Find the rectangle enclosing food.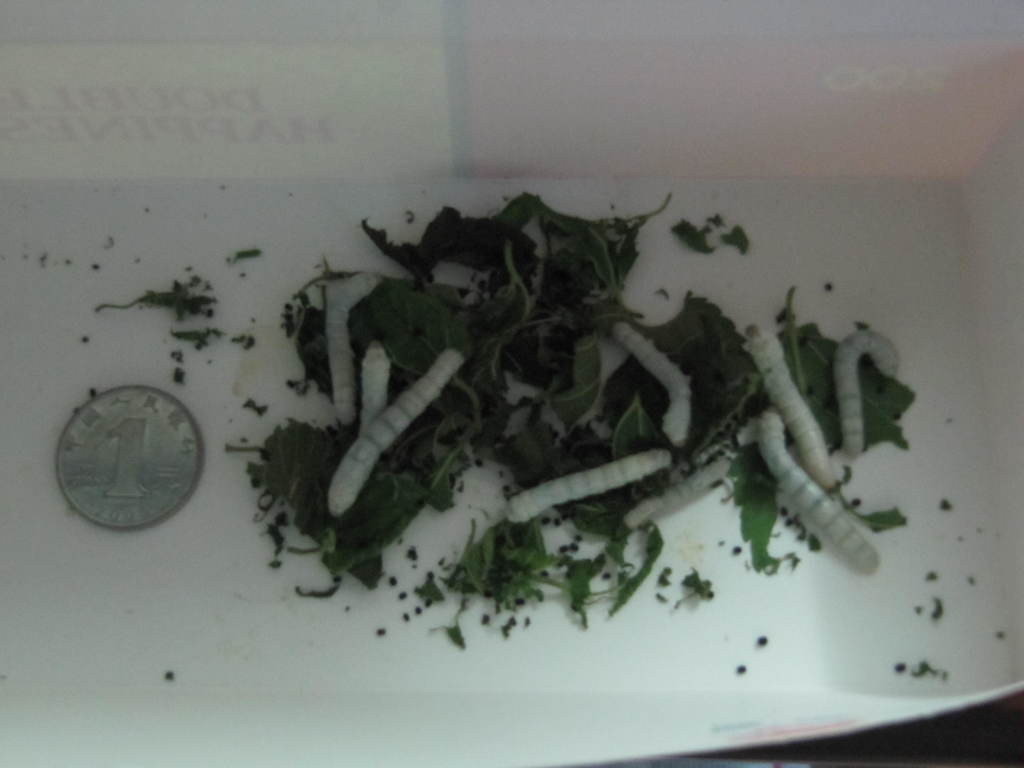
{"left": 931, "top": 598, "right": 946, "bottom": 621}.
